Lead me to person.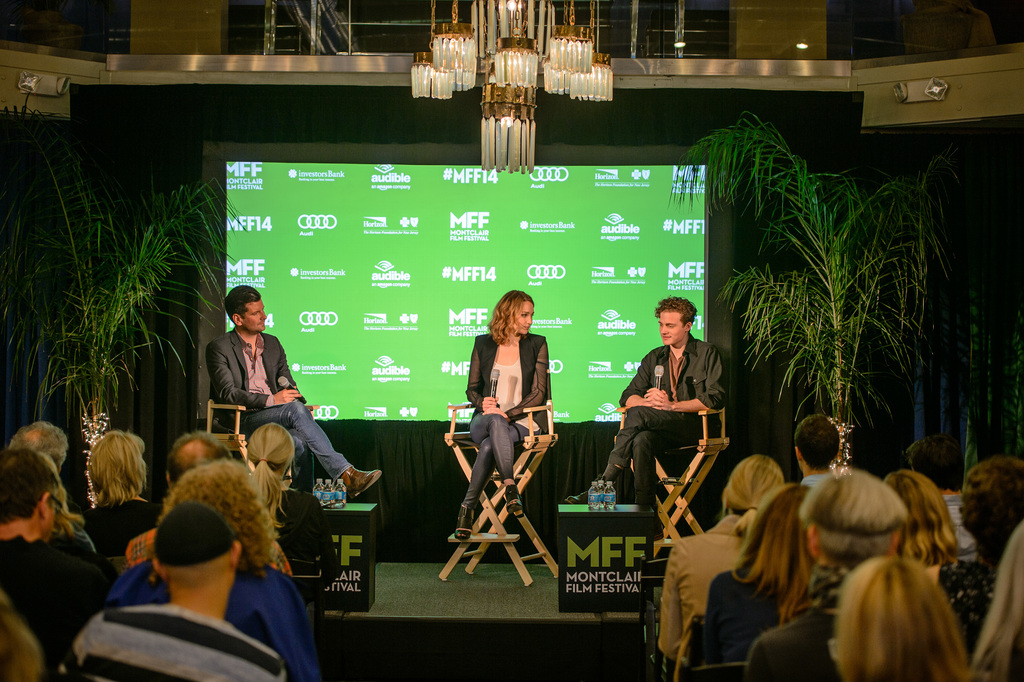
Lead to crop(653, 448, 788, 660).
